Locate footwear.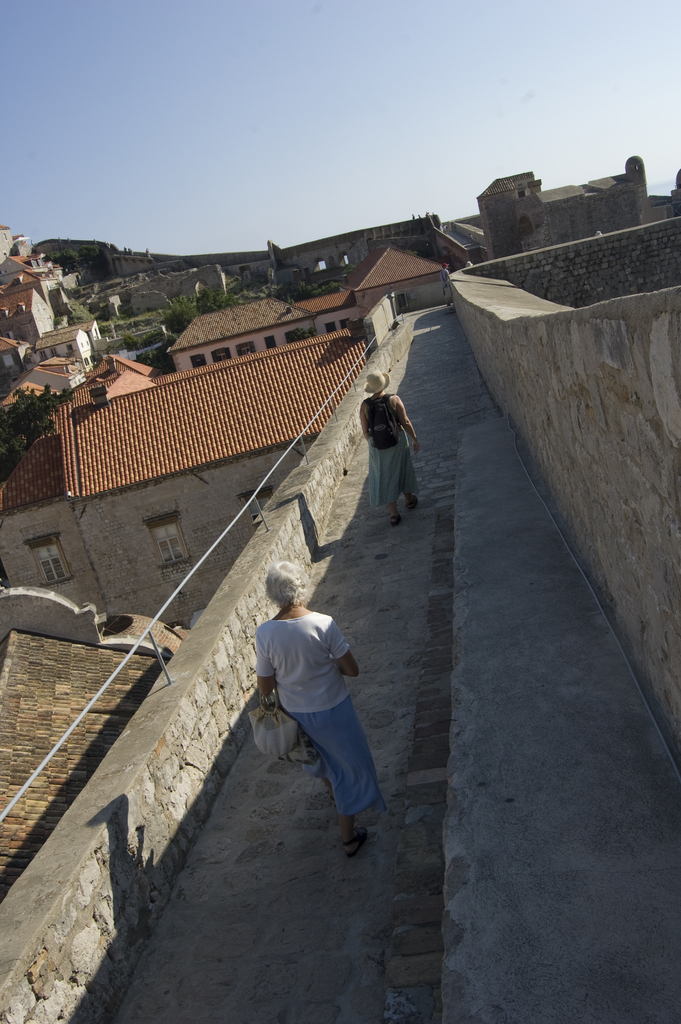
Bounding box: bbox=(405, 494, 415, 511).
